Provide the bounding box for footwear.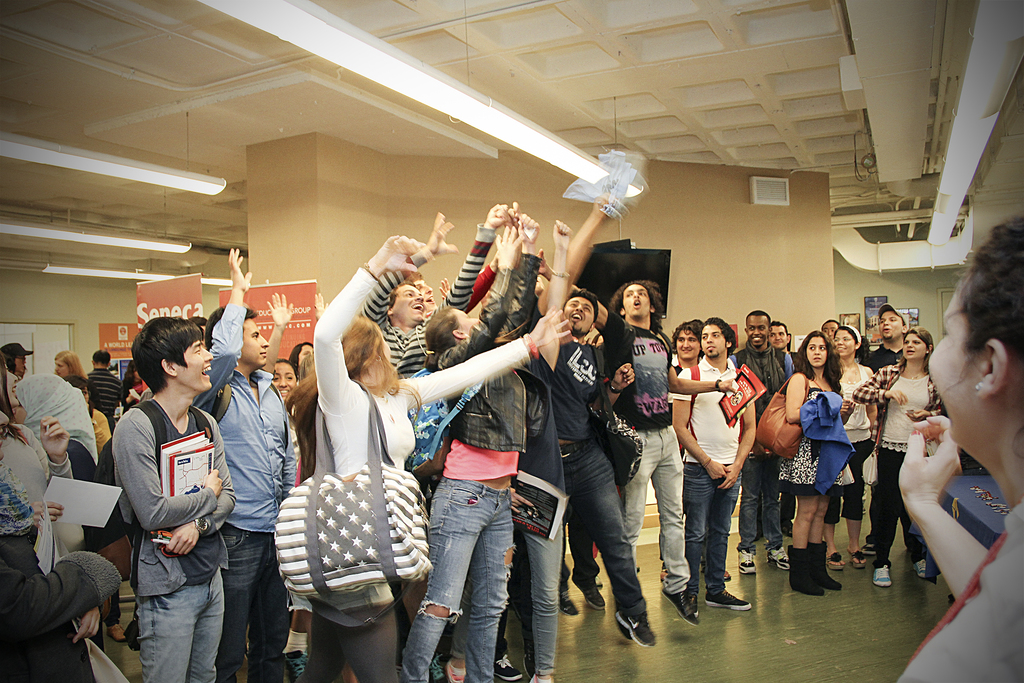
left=790, top=542, right=843, bottom=596.
